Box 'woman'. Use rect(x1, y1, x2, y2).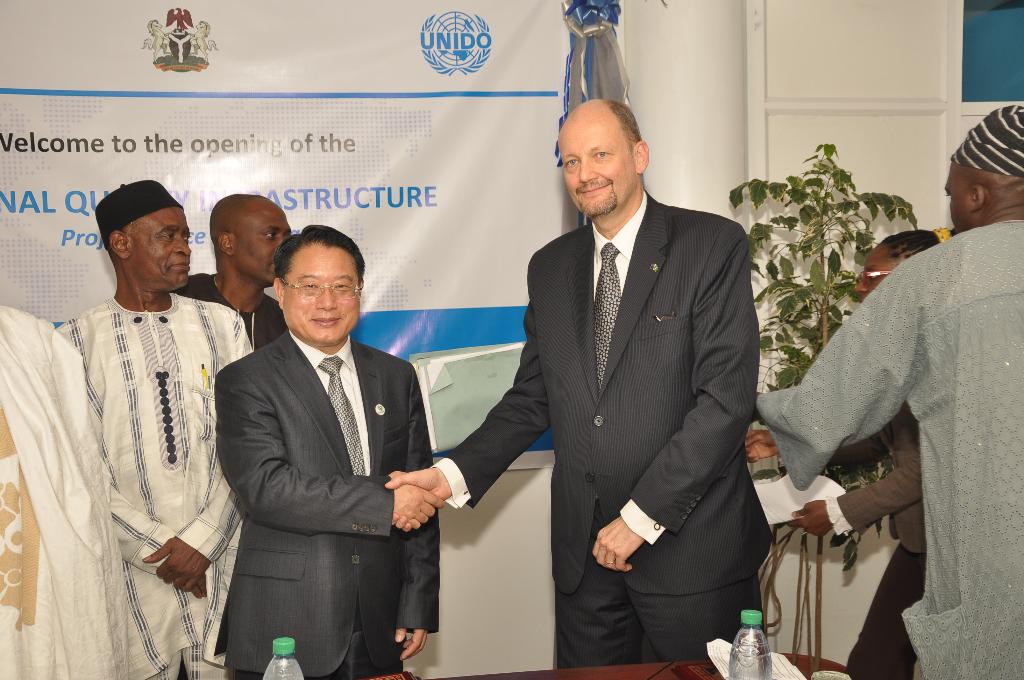
rect(742, 232, 946, 679).
